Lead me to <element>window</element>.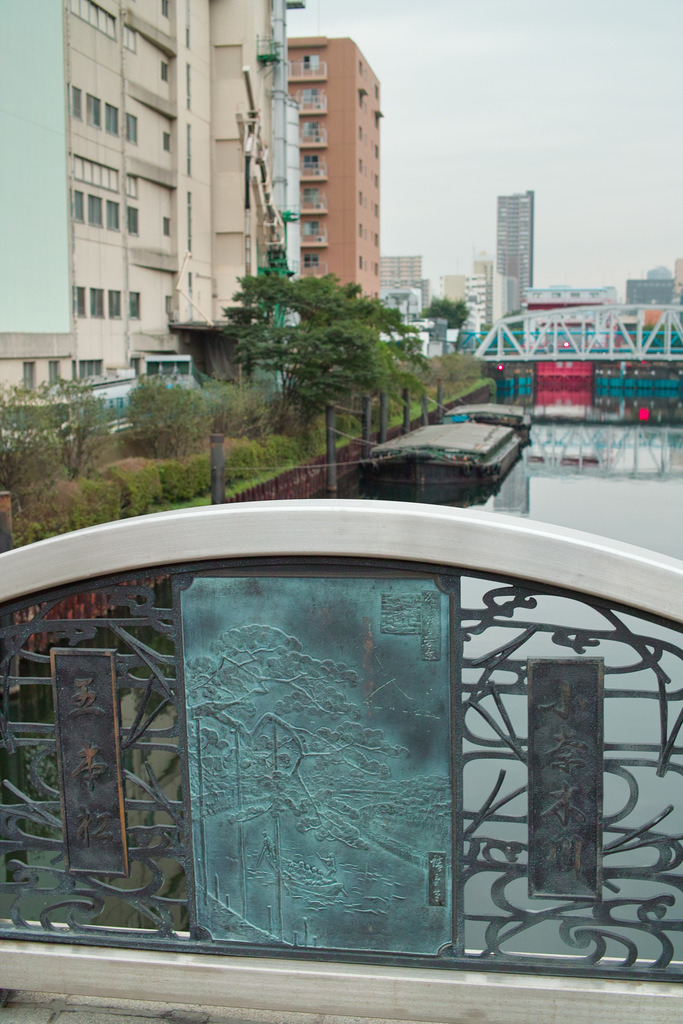
Lead to pyautogui.locateOnScreen(74, 287, 87, 319).
